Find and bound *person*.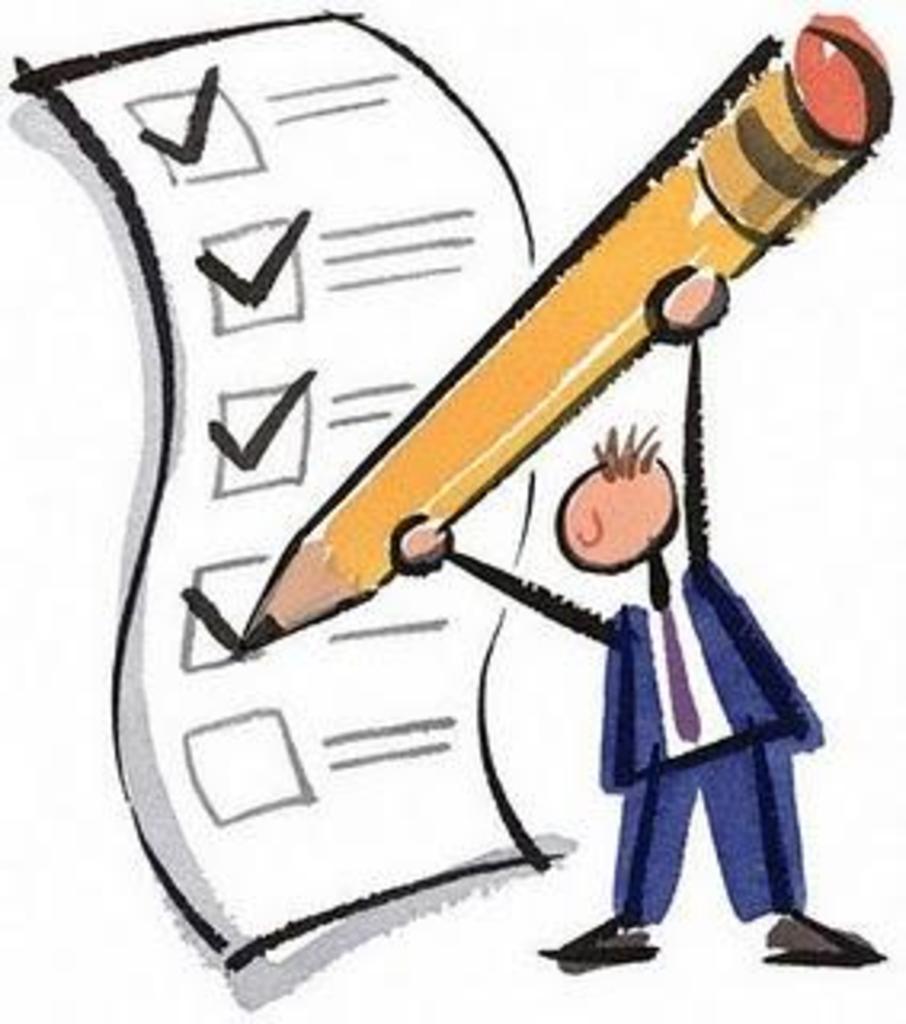
Bound: BBox(387, 253, 874, 979).
